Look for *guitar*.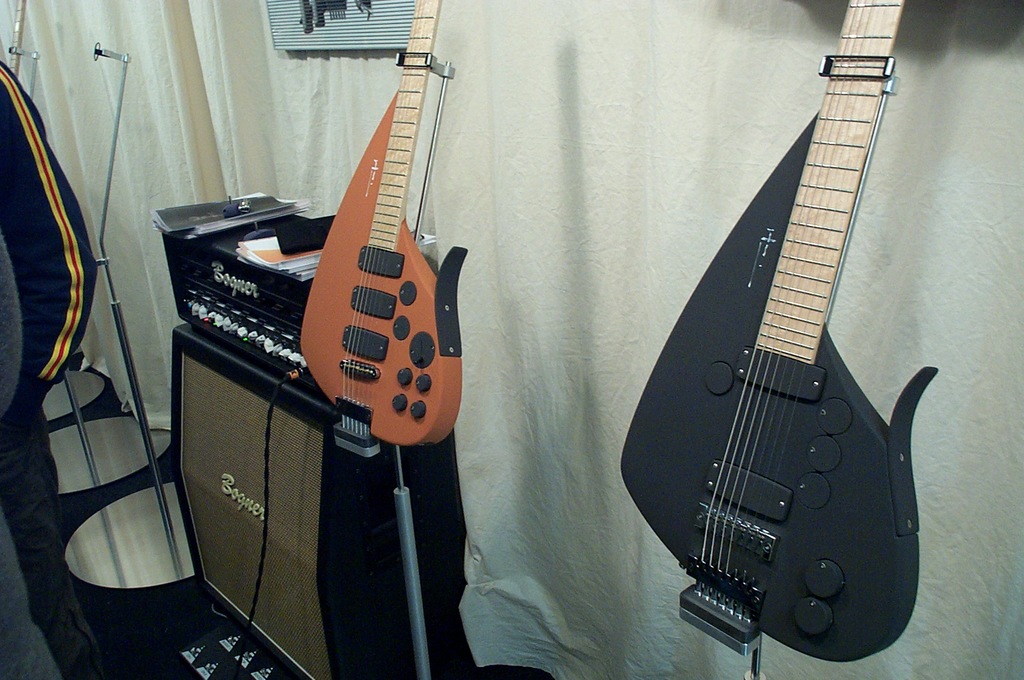
Found: bbox=[296, 0, 470, 457].
